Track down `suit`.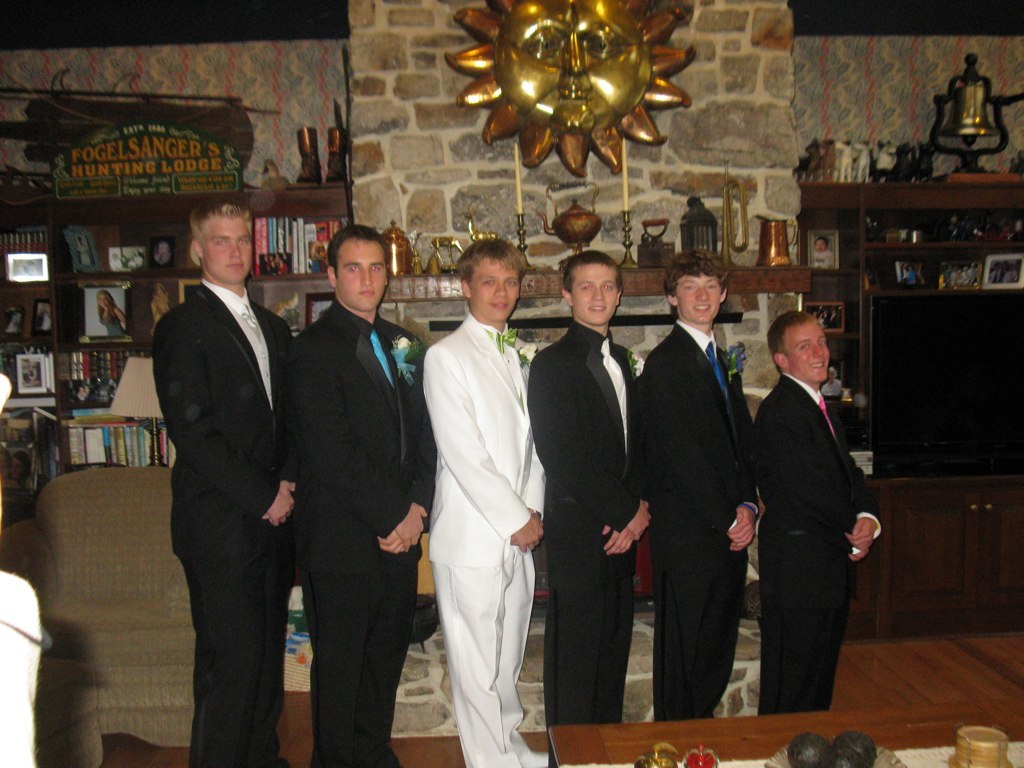
Tracked to bbox=[152, 278, 299, 767].
